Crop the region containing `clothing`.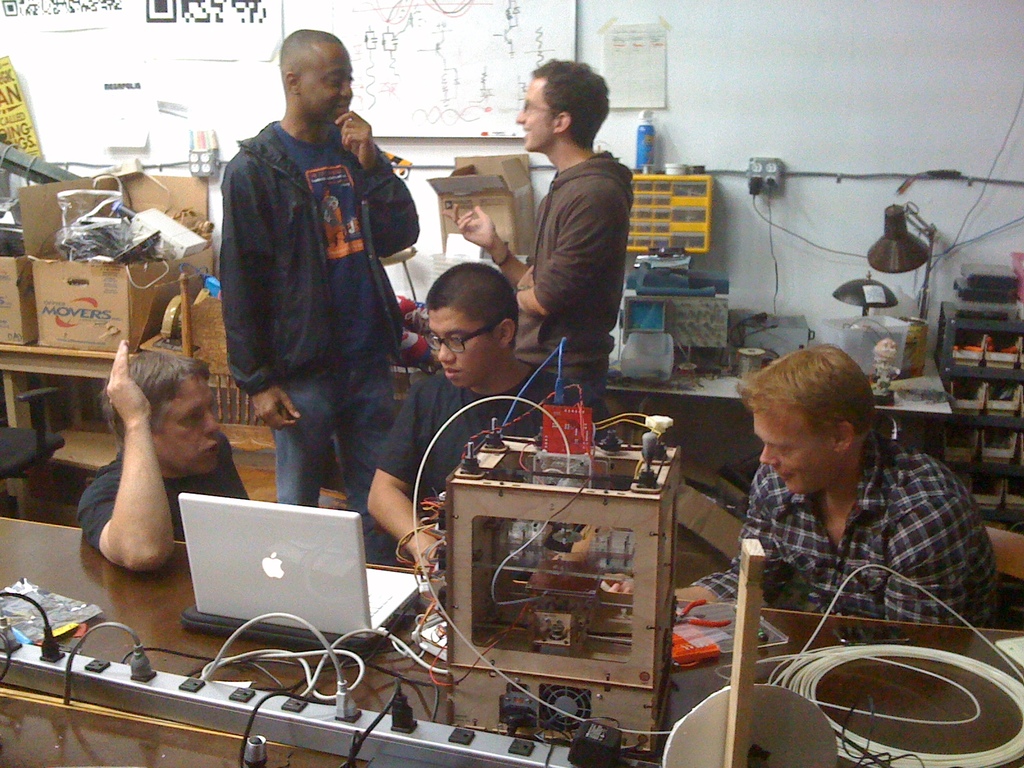
Crop region: <box>374,369,609,534</box>.
